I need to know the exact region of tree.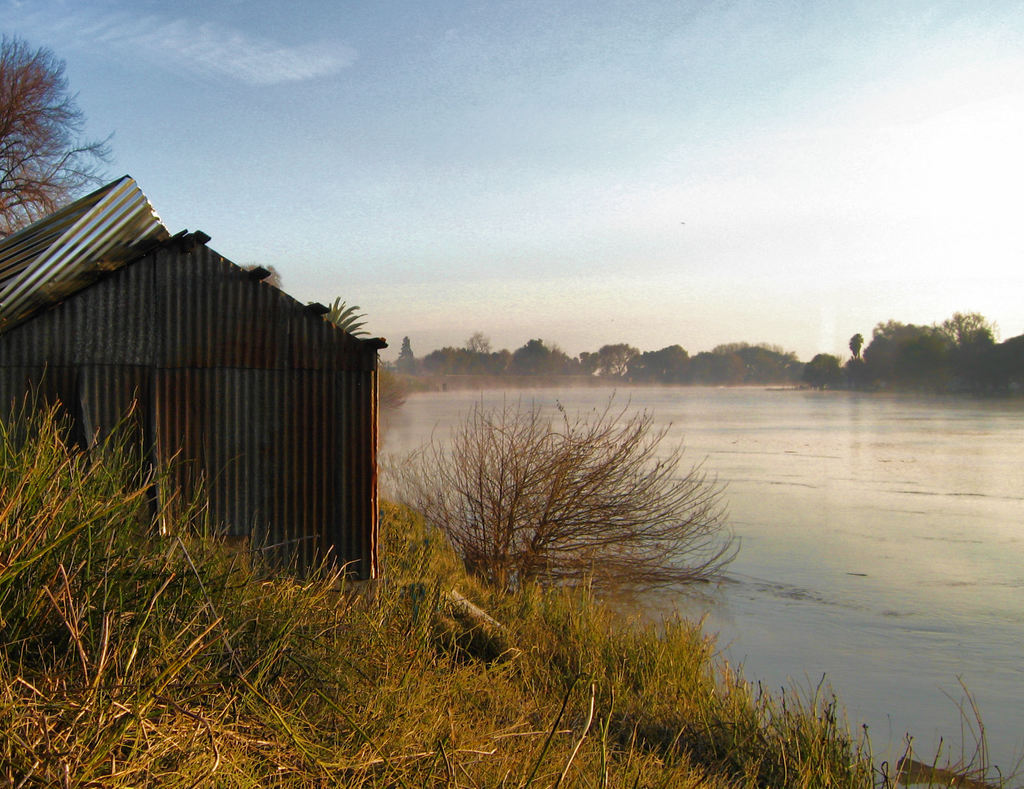
Region: rect(849, 315, 963, 384).
